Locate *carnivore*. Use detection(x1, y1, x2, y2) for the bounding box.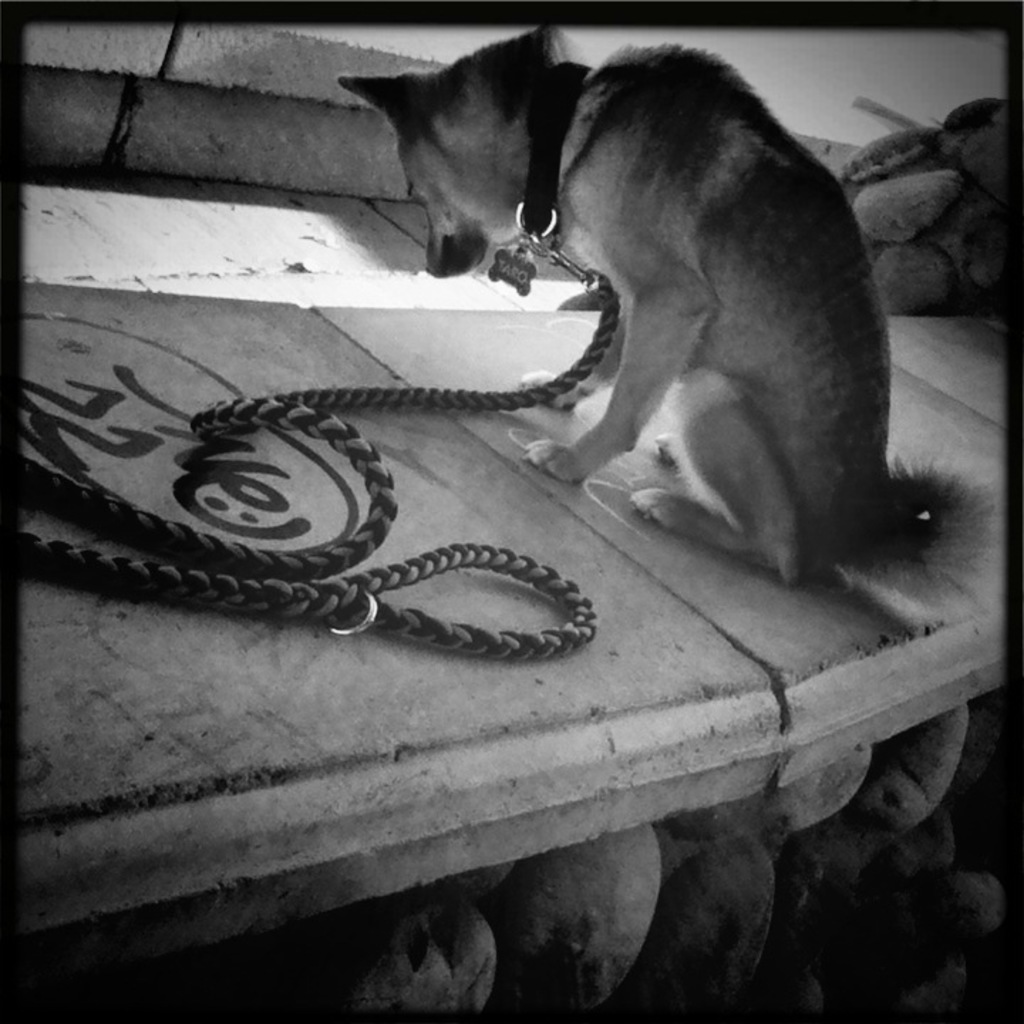
detection(333, 0, 1003, 590).
